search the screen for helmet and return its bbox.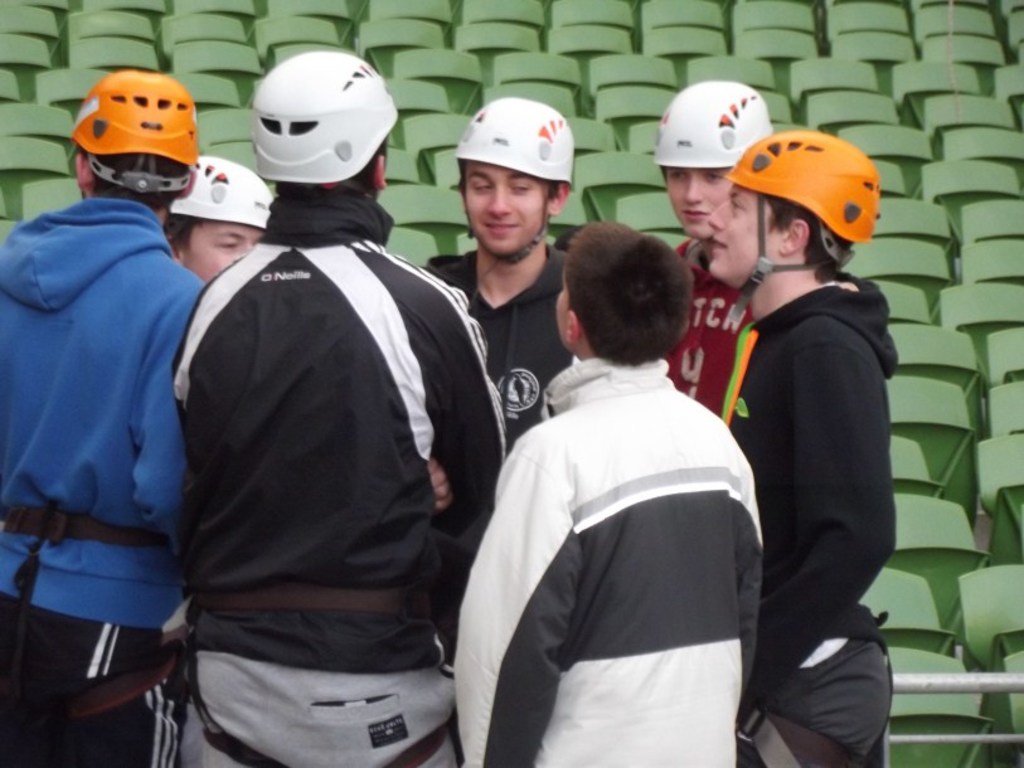
Found: left=654, top=72, right=770, bottom=242.
